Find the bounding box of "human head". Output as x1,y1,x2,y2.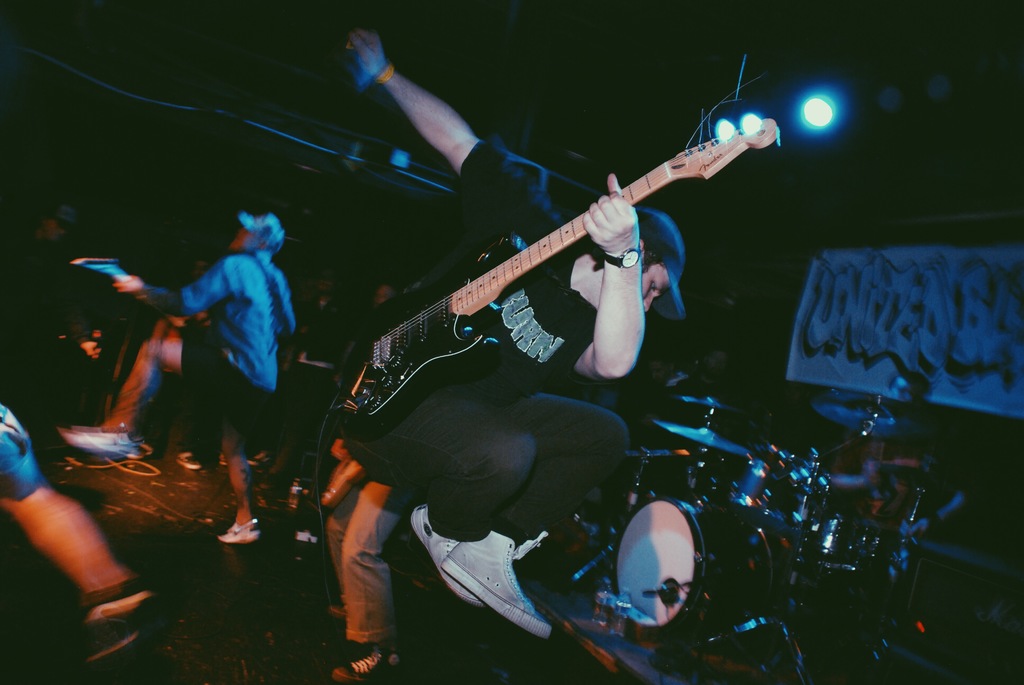
227,214,282,253.
